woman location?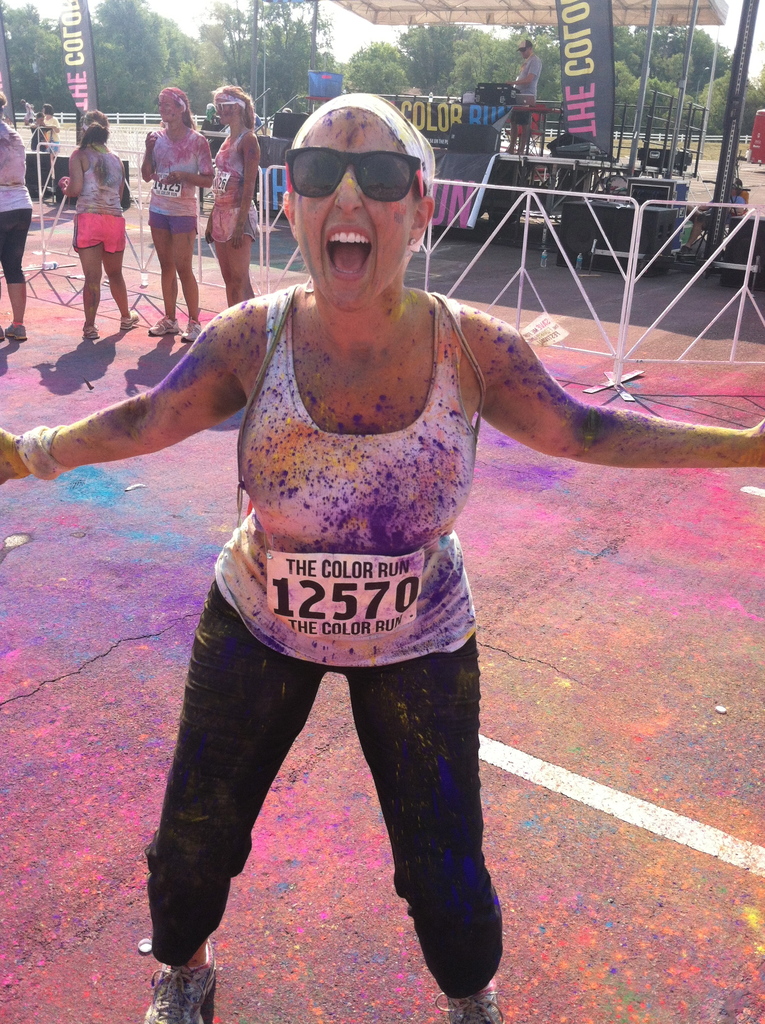
bbox(0, 90, 32, 342)
